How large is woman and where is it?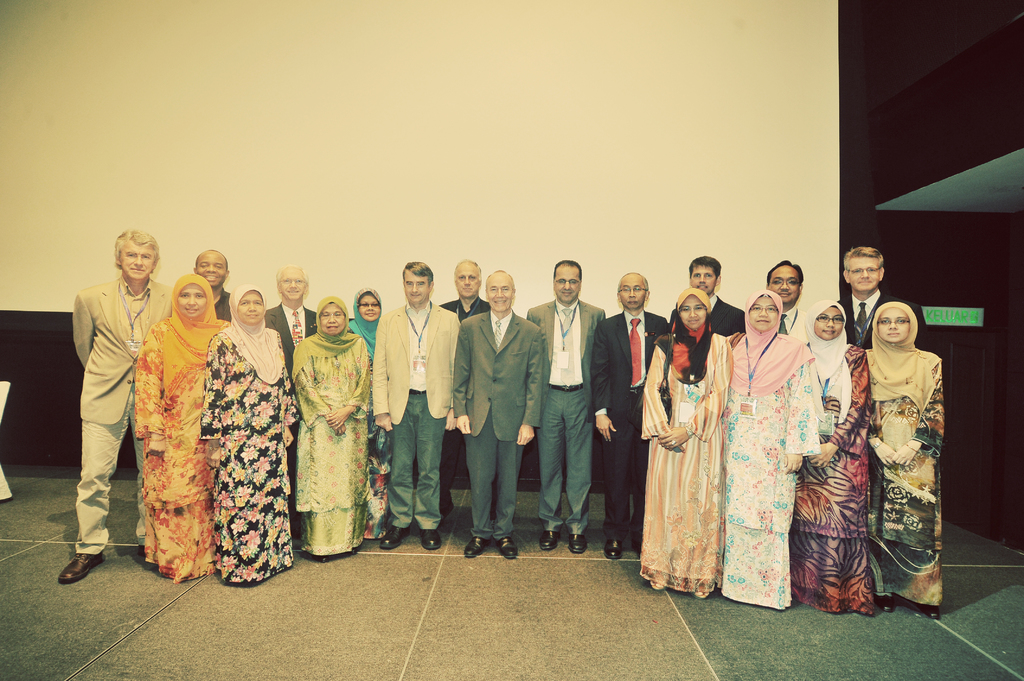
Bounding box: left=720, top=287, right=821, bottom=609.
